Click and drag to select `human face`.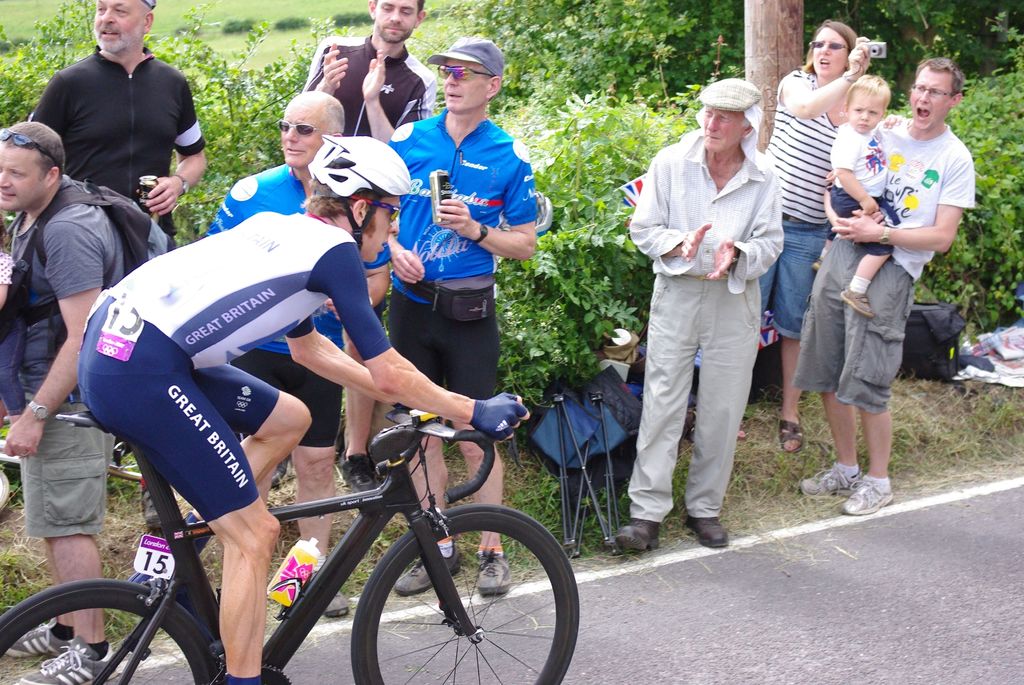
Selection: box=[277, 107, 326, 164].
